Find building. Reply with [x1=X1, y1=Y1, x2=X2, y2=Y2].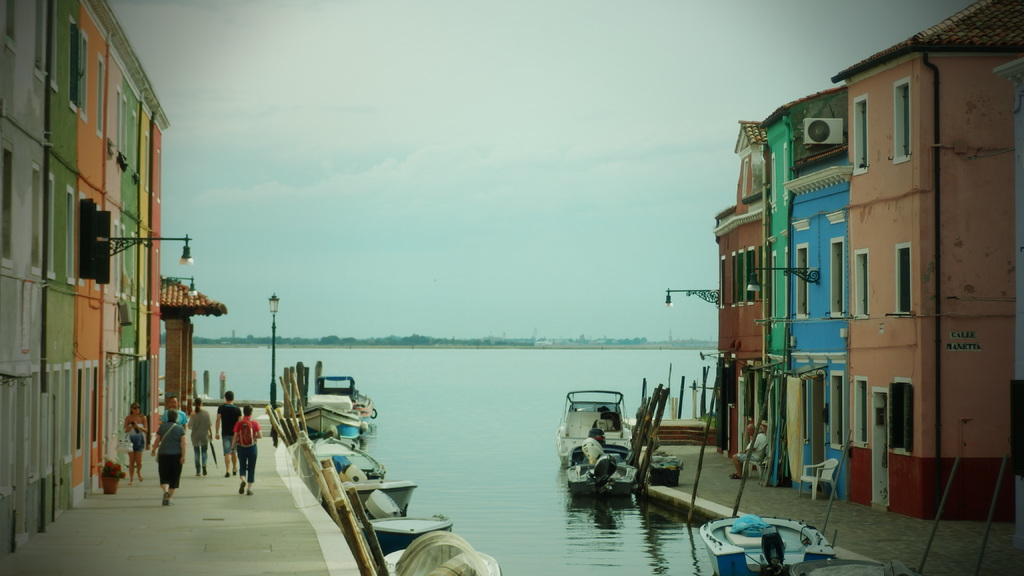
[x1=0, y1=0, x2=177, y2=561].
